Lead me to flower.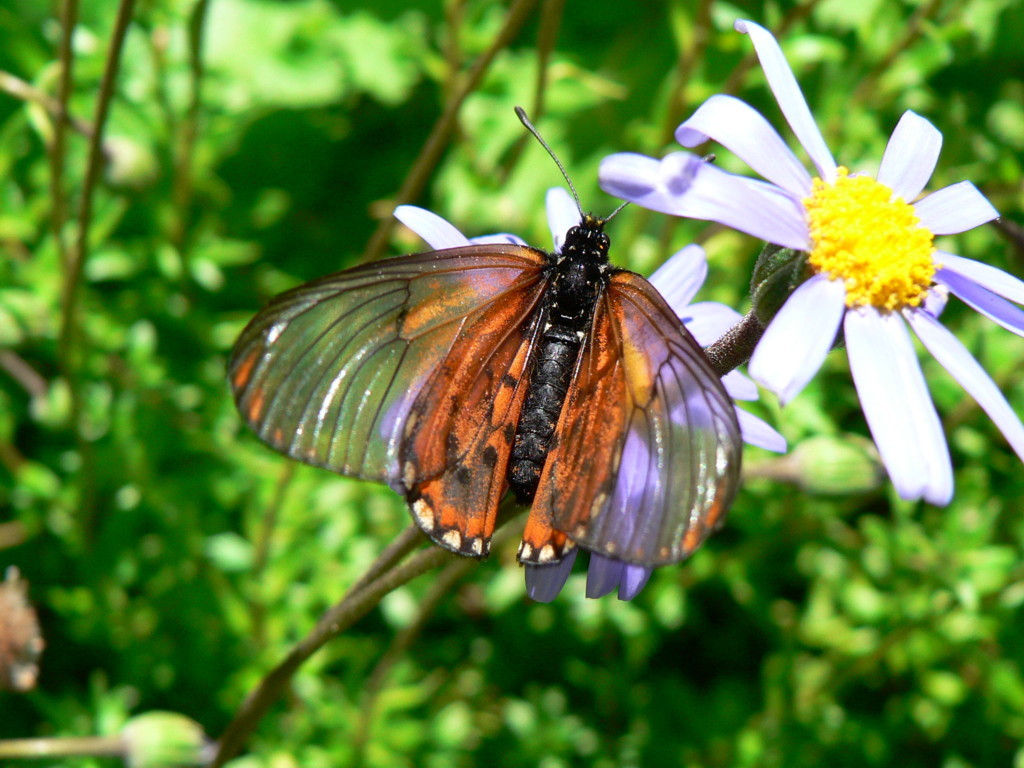
Lead to (x1=591, y1=76, x2=1023, y2=509).
